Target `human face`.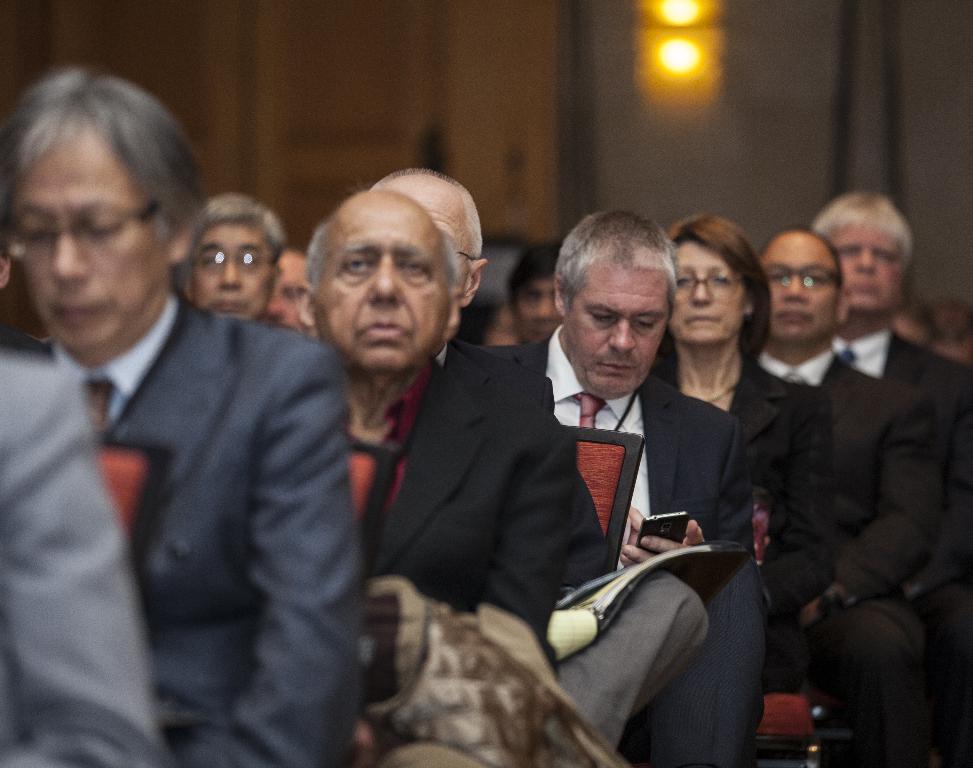
Target region: (266, 255, 325, 336).
